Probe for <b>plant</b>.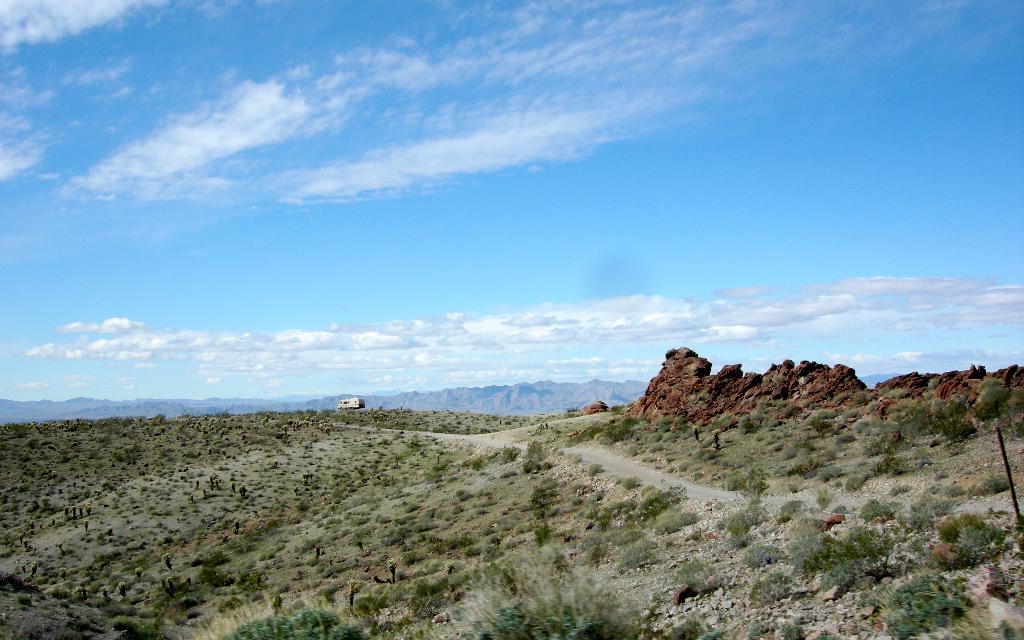
Probe result: x1=942, y1=483, x2=964, y2=499.
